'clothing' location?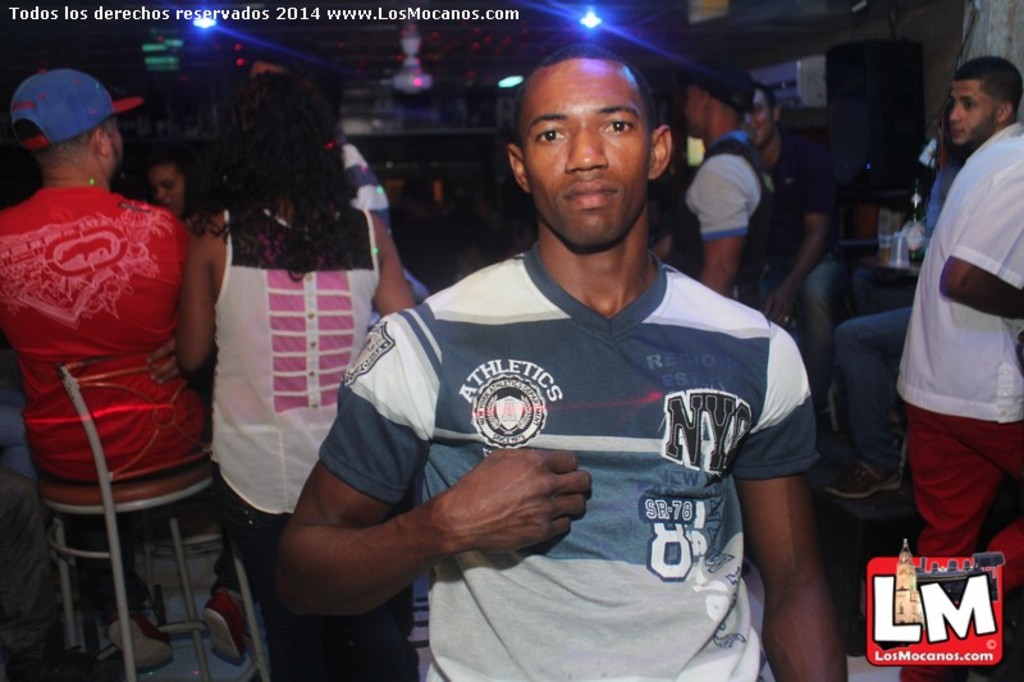
locate(6, 150, 197, 526)
